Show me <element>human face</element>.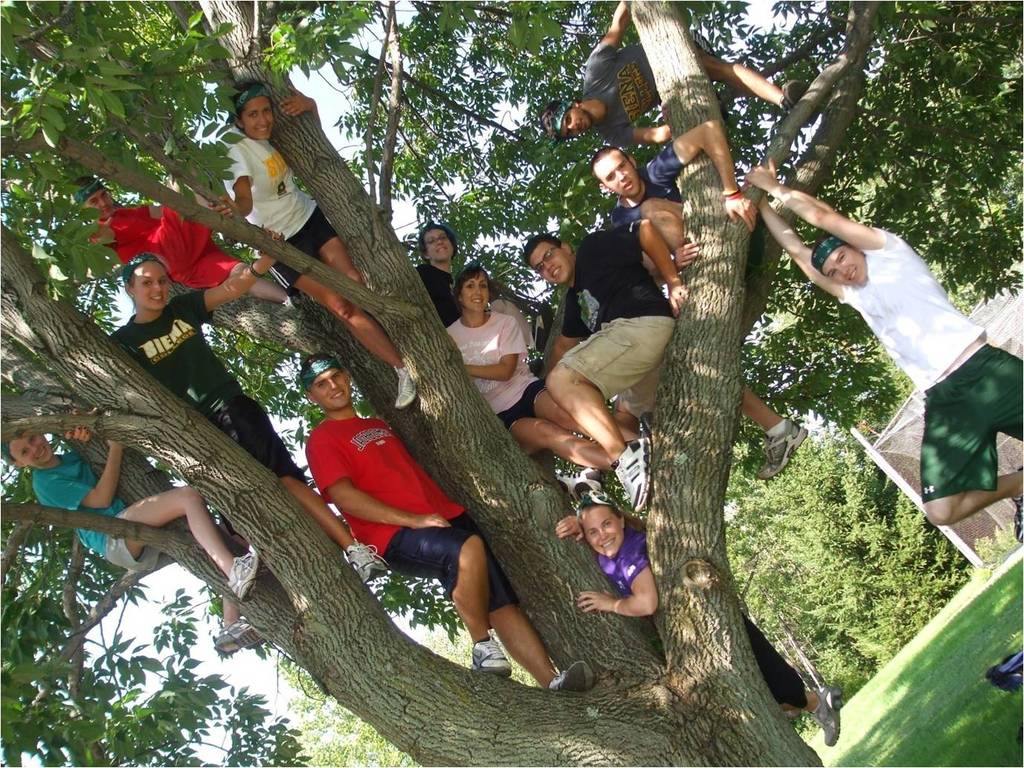
<element>human face</element> is here: <box>136,259,170,309</box>.
